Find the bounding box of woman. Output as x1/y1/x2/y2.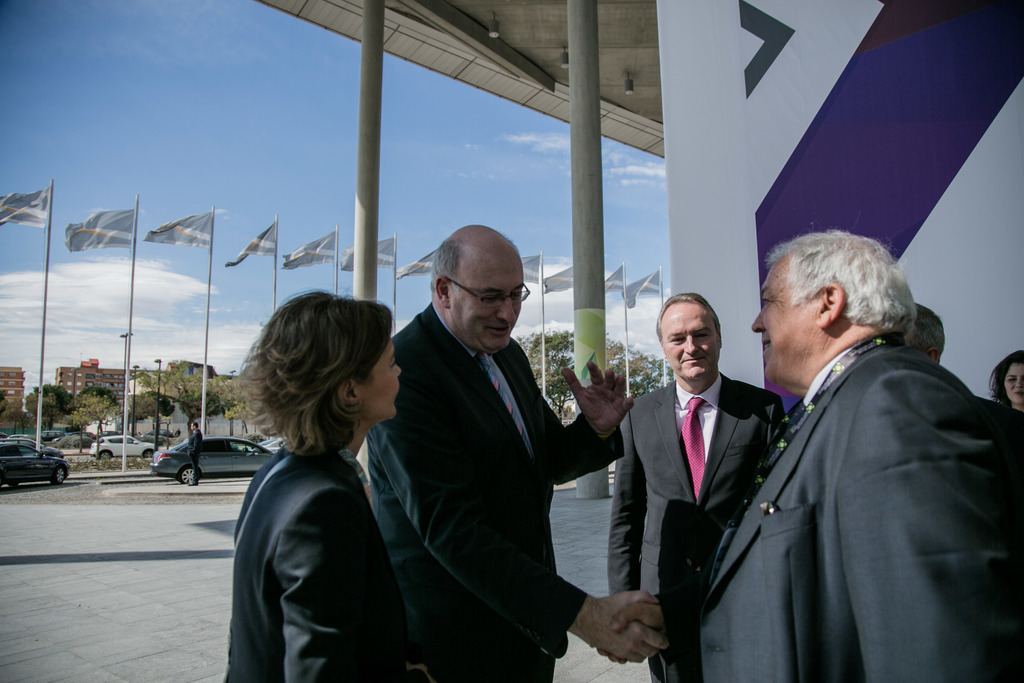
229/287/401/682.
